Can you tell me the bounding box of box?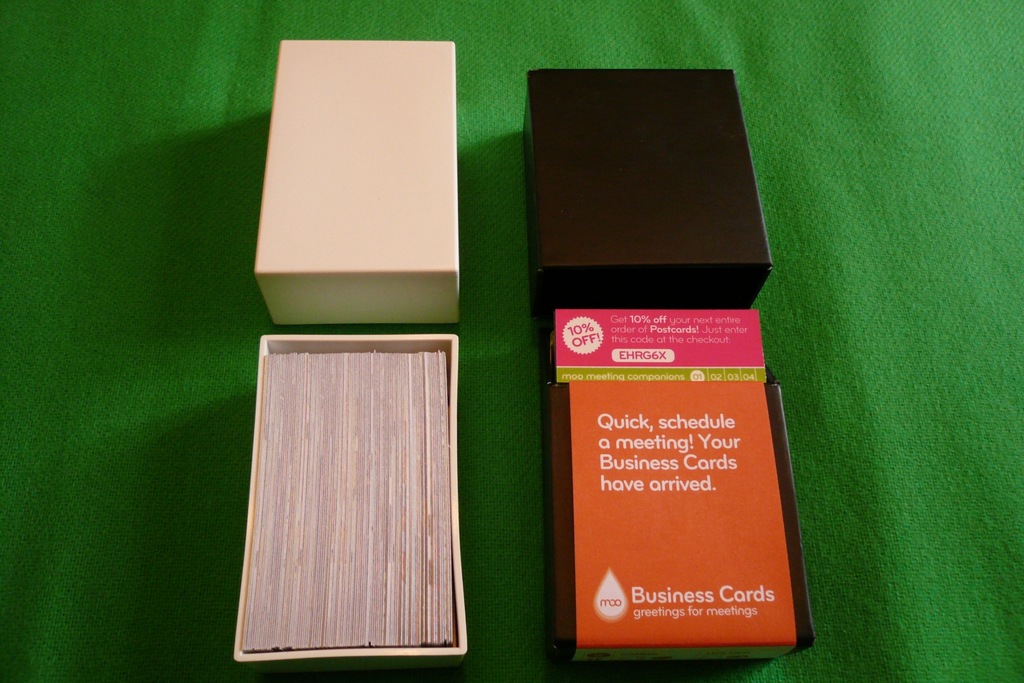
(545,310,817,661).
